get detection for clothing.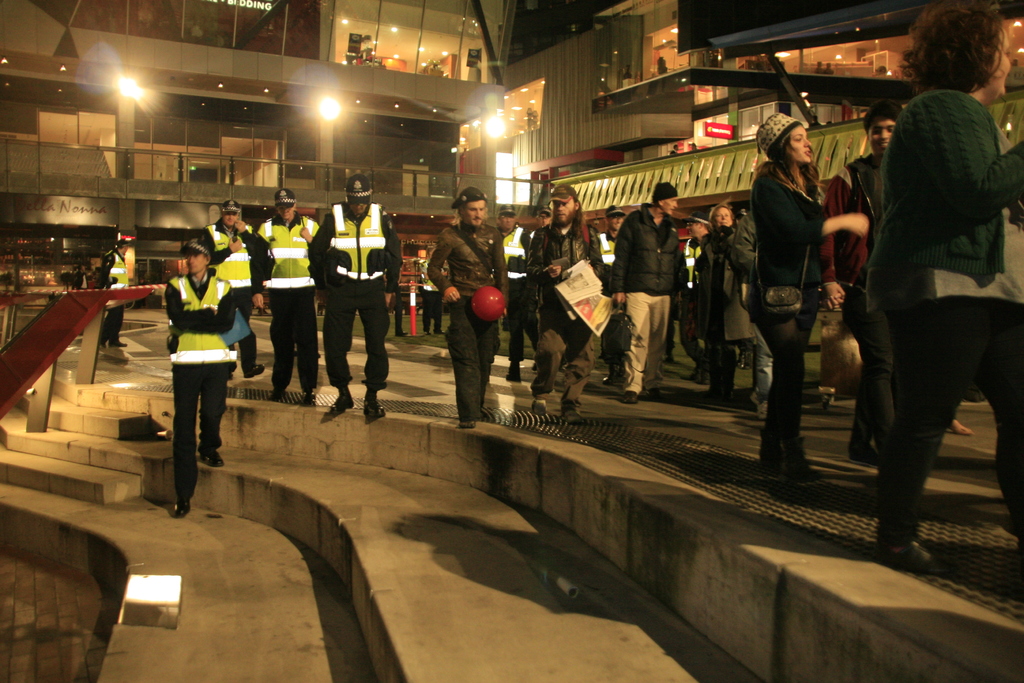
Detection: locate(252, 214, 321, 388).
